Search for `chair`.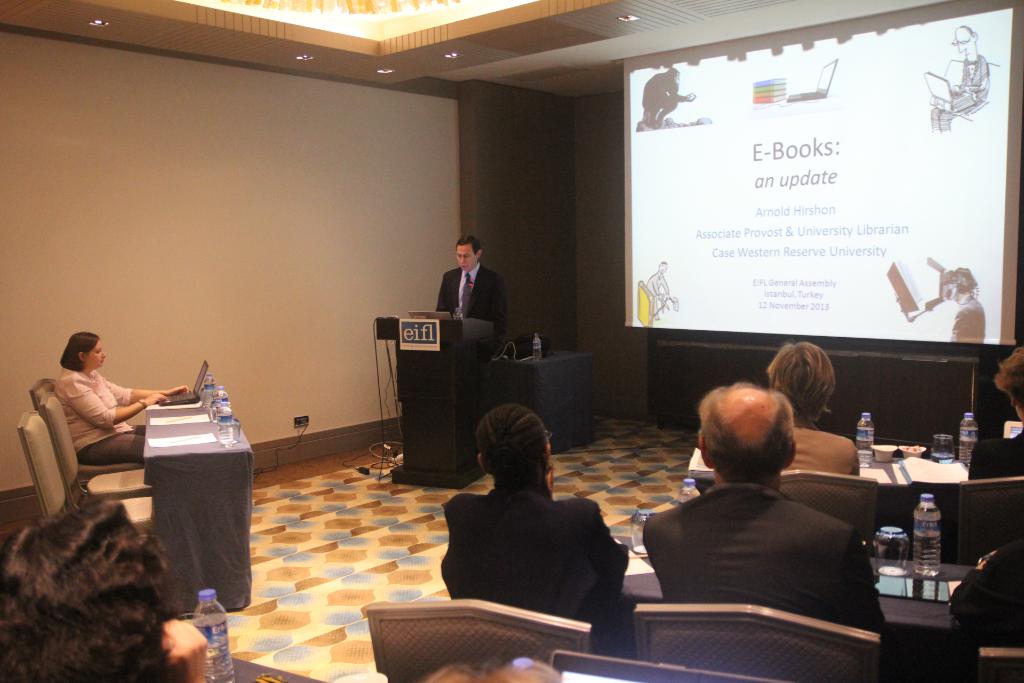
Found at bbox(952, 473, 1023, 570).
